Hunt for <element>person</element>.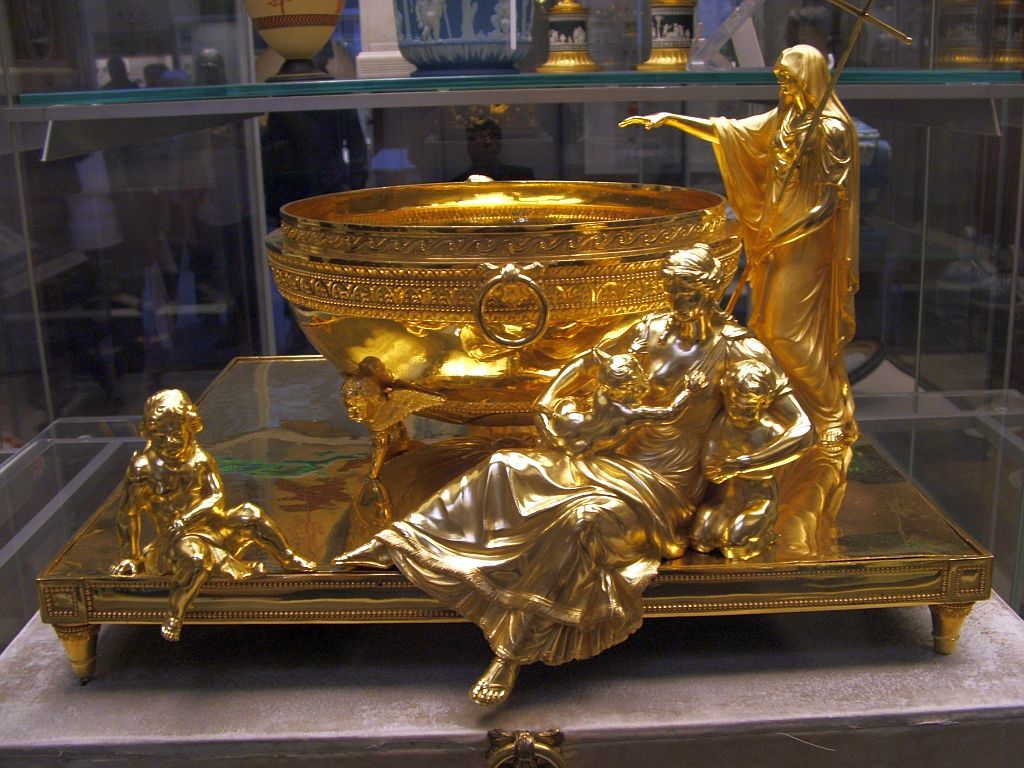
Hunted down at crop(116, 393, 322, 645).
